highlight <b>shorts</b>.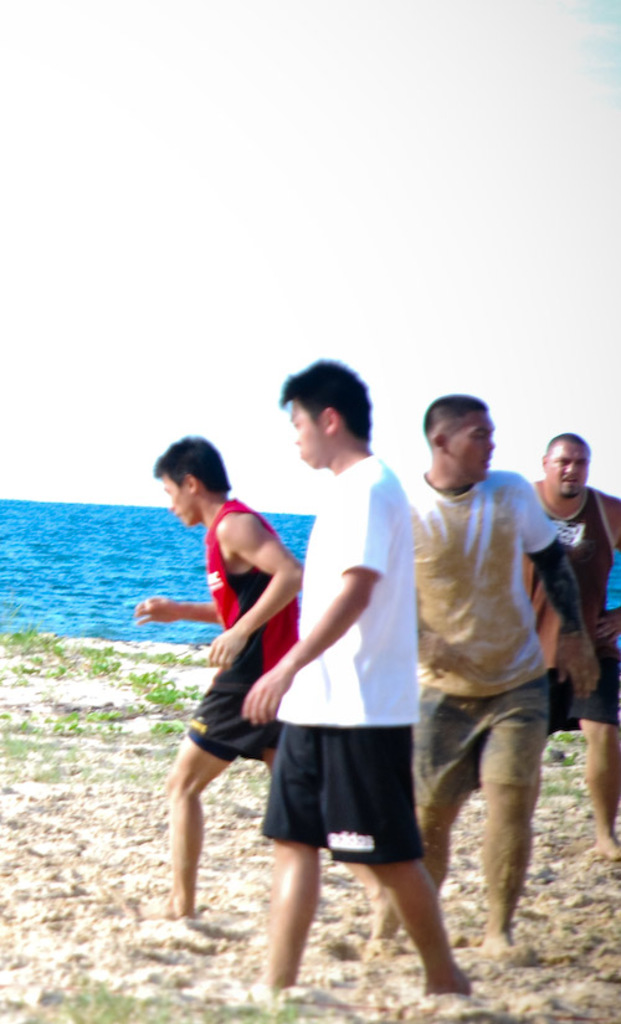
Highlighted region: (x1=417, y1=678, x2=548, y2=812).
